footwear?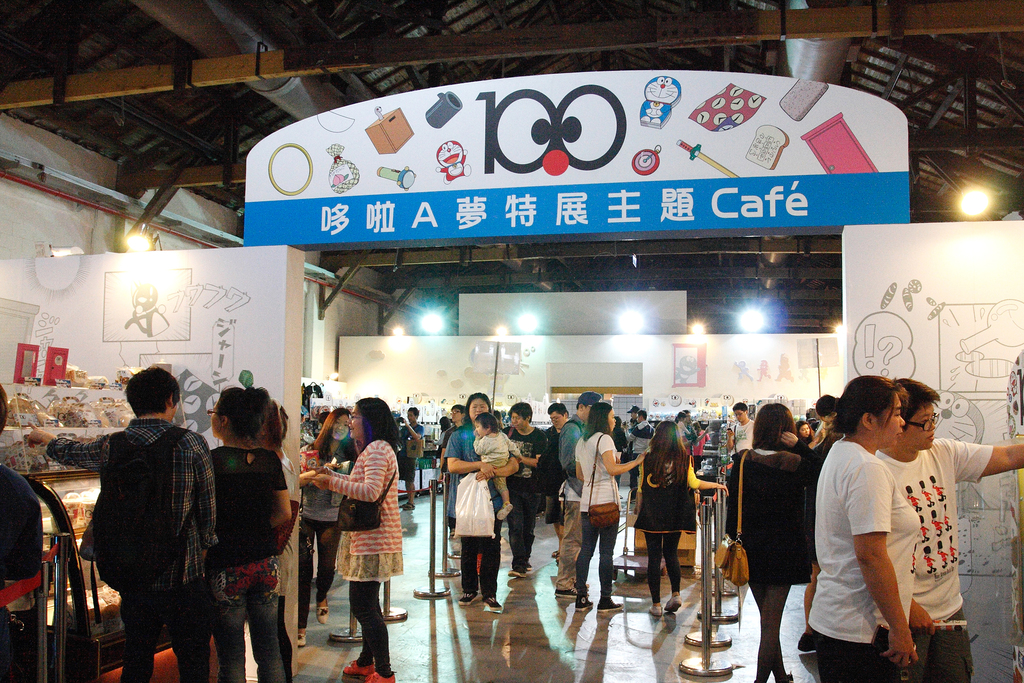
box(650, 604, 663, 613)
